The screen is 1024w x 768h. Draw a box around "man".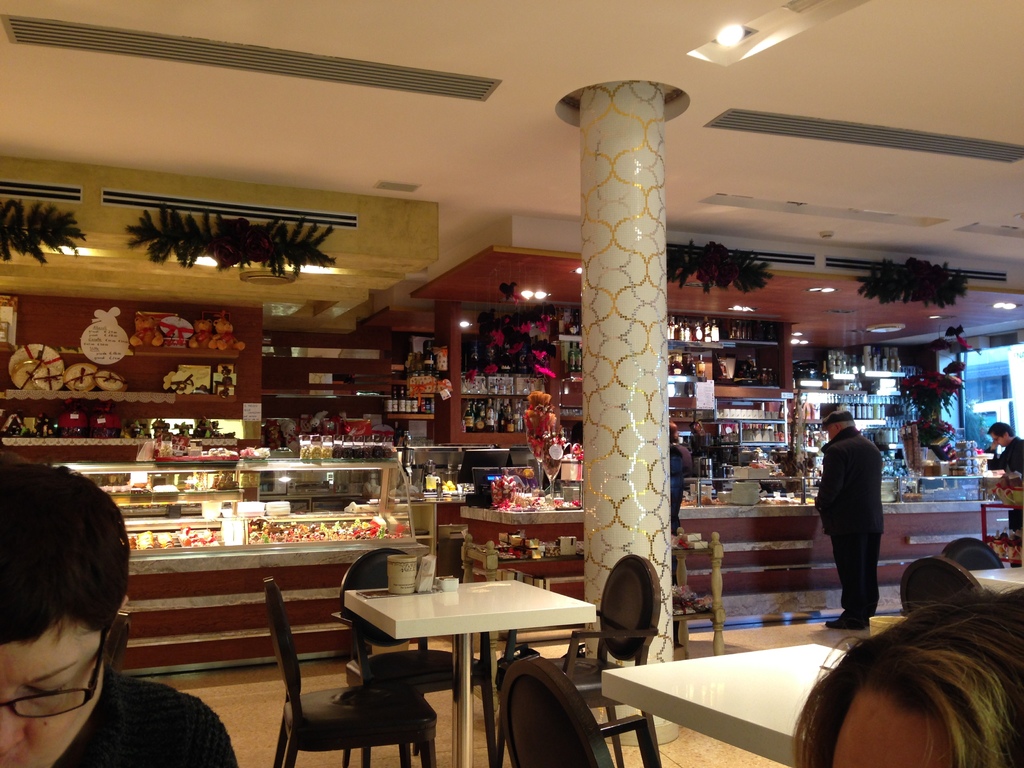
(803,403,898,653).
